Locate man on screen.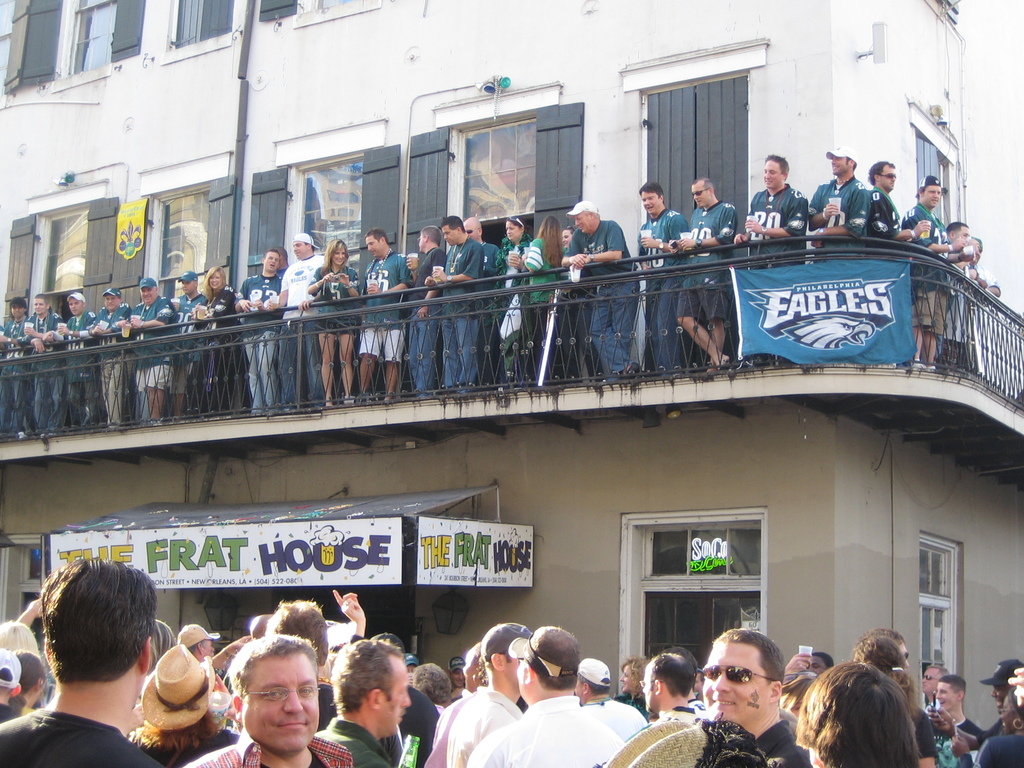
On screen at 451:622:529:767.
